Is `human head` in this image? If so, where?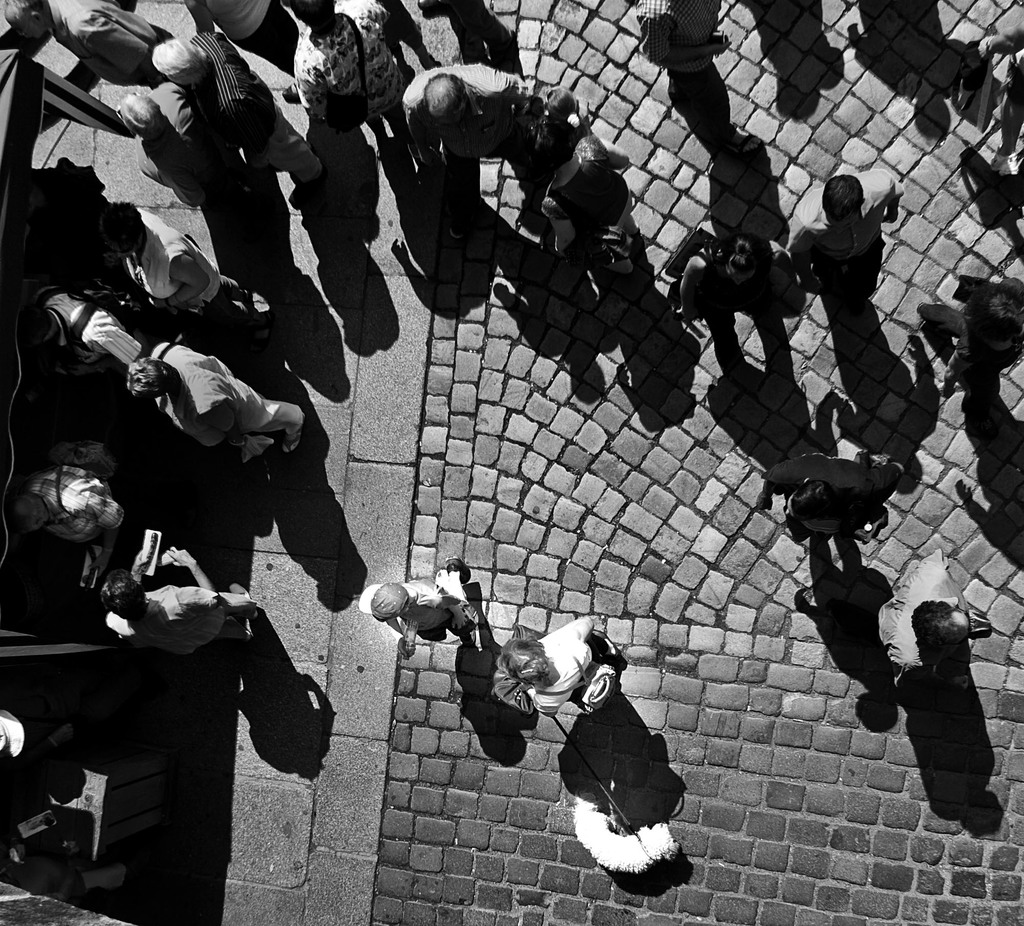
Yes, at 912 596 966 653.
